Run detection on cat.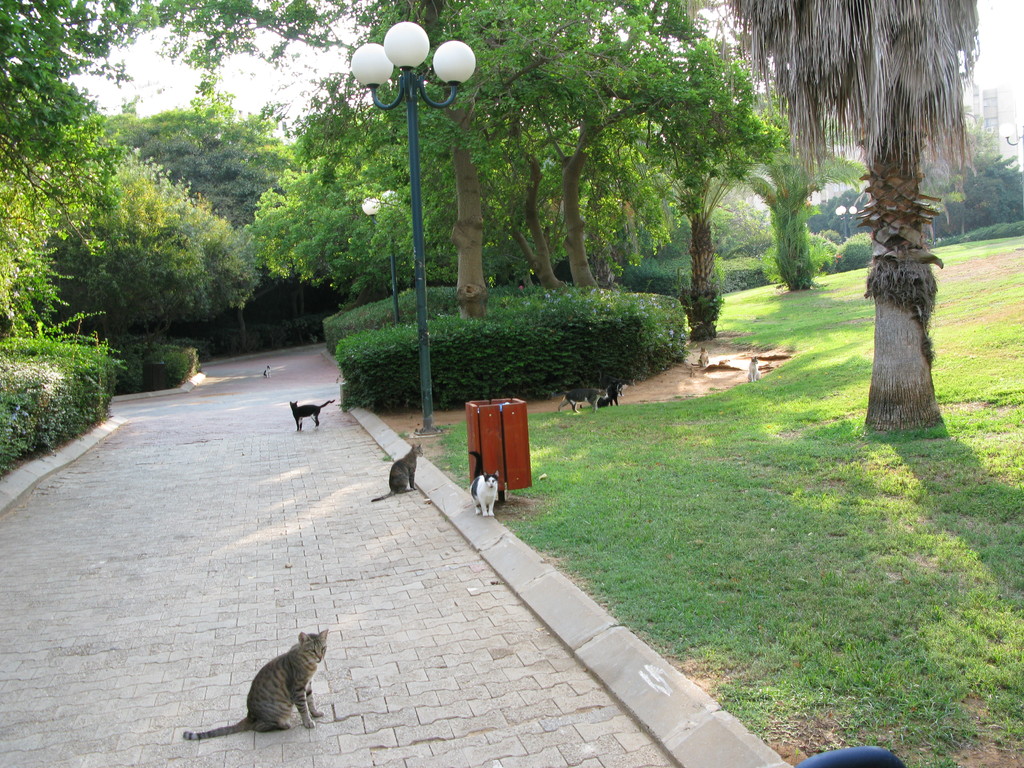
Result: bbox(262, 361, 275, 383).
